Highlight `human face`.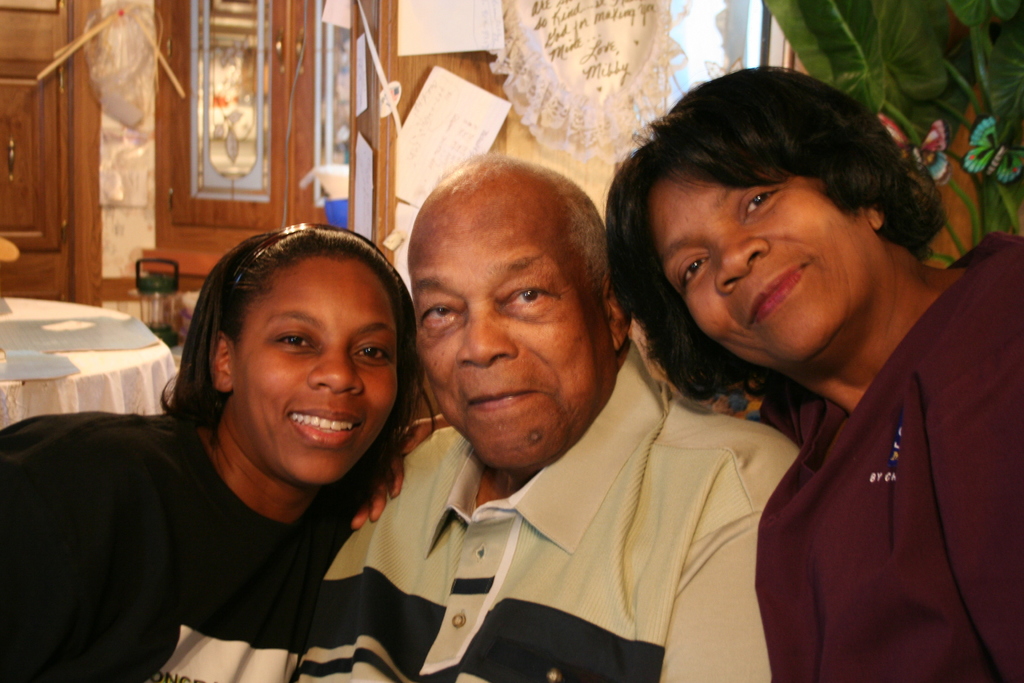
Highlighted region: 225, 258, 404, 490.
